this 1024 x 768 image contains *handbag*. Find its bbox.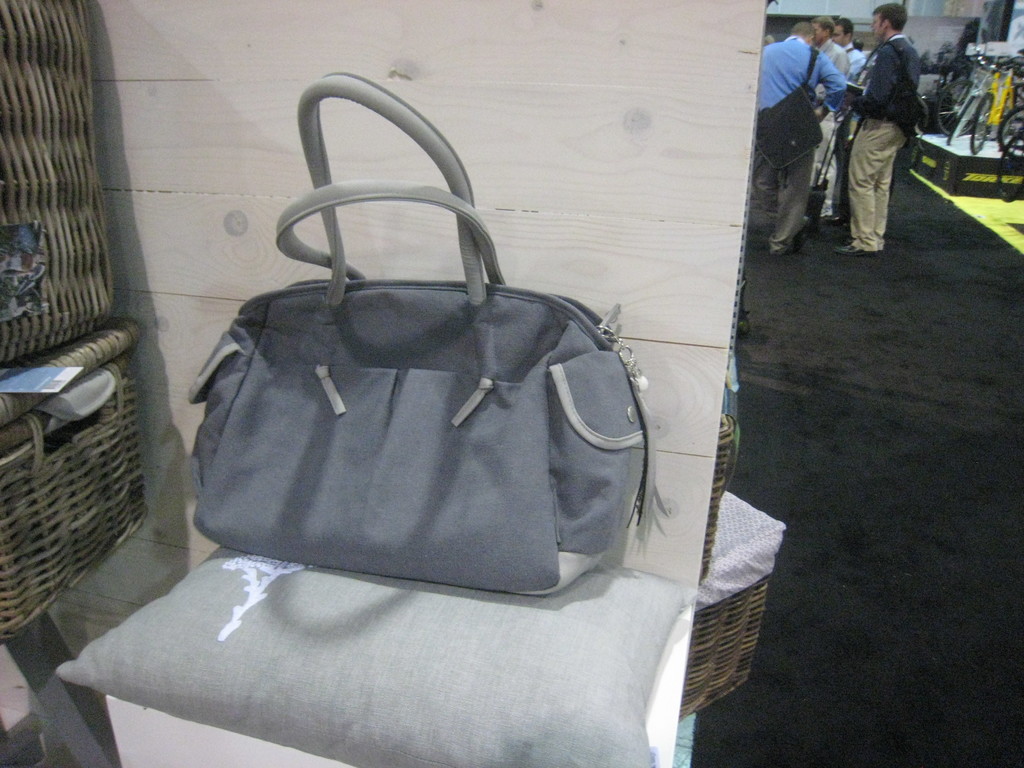
region(193, 72, 666, 593).
